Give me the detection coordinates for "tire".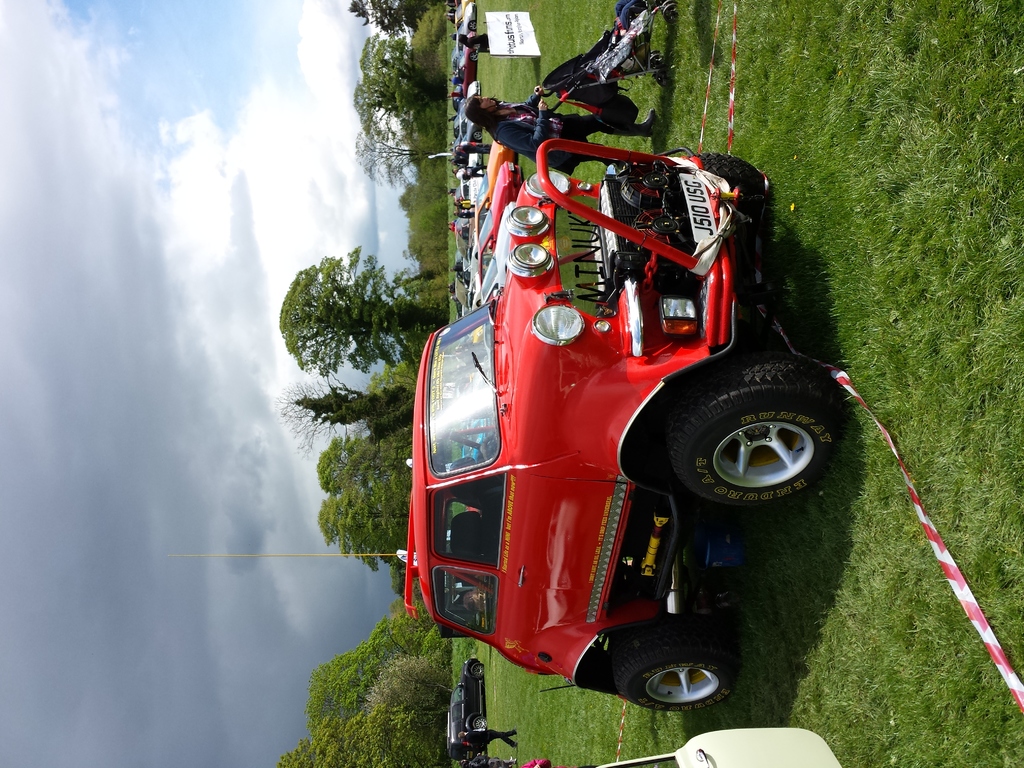
<box>615,620,737,712</box>.
